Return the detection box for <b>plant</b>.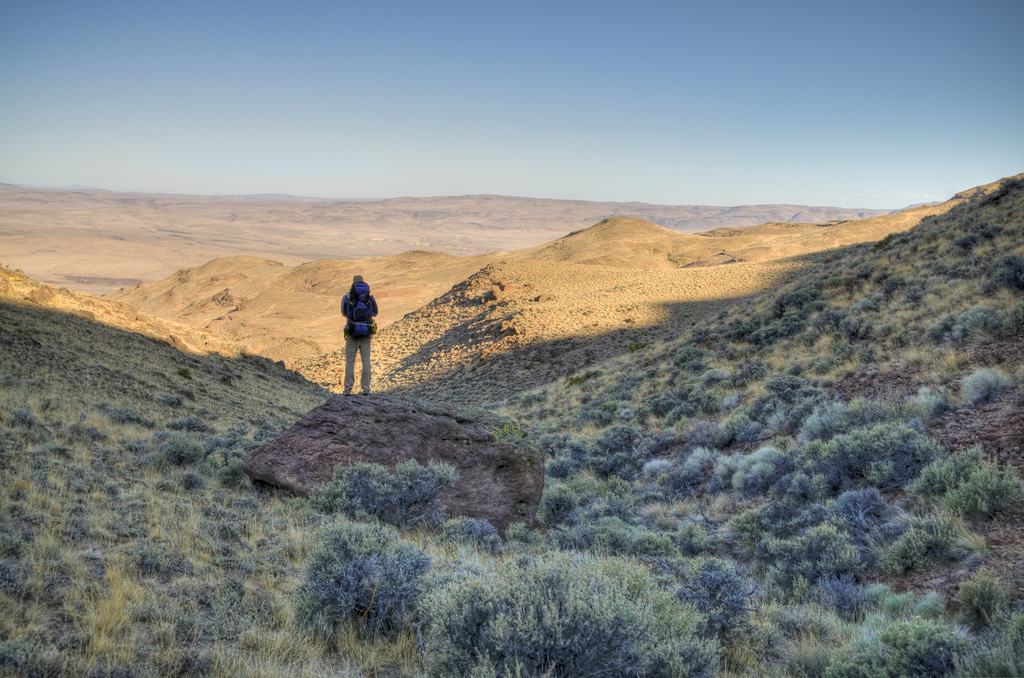
box=[959, 305, 995, 323].
